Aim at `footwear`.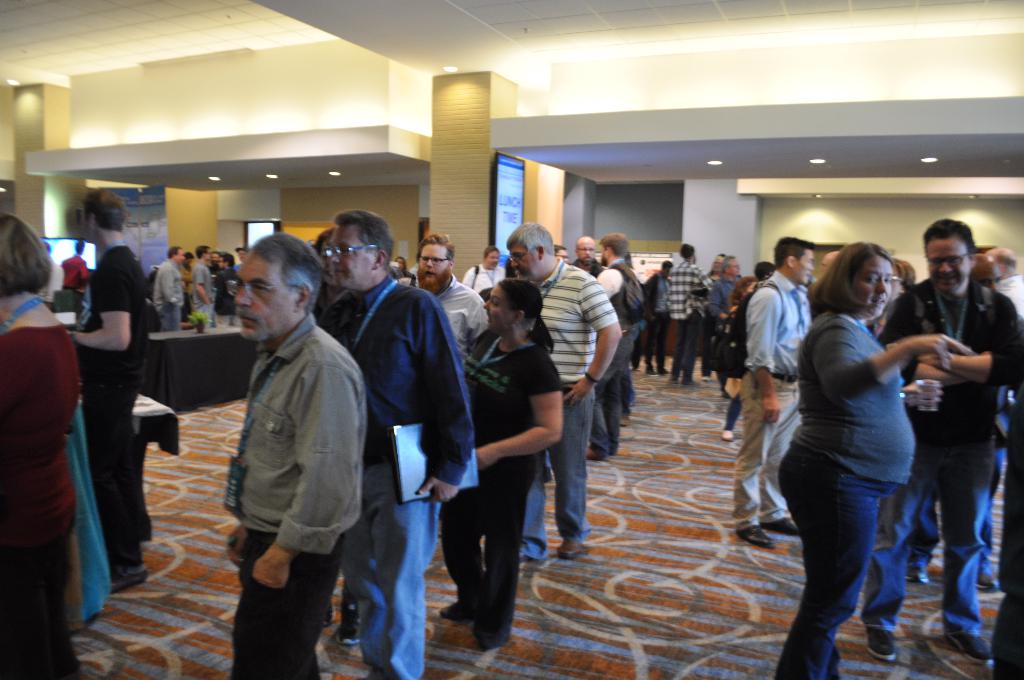
Aimed at (336, 592, 365, 651).
